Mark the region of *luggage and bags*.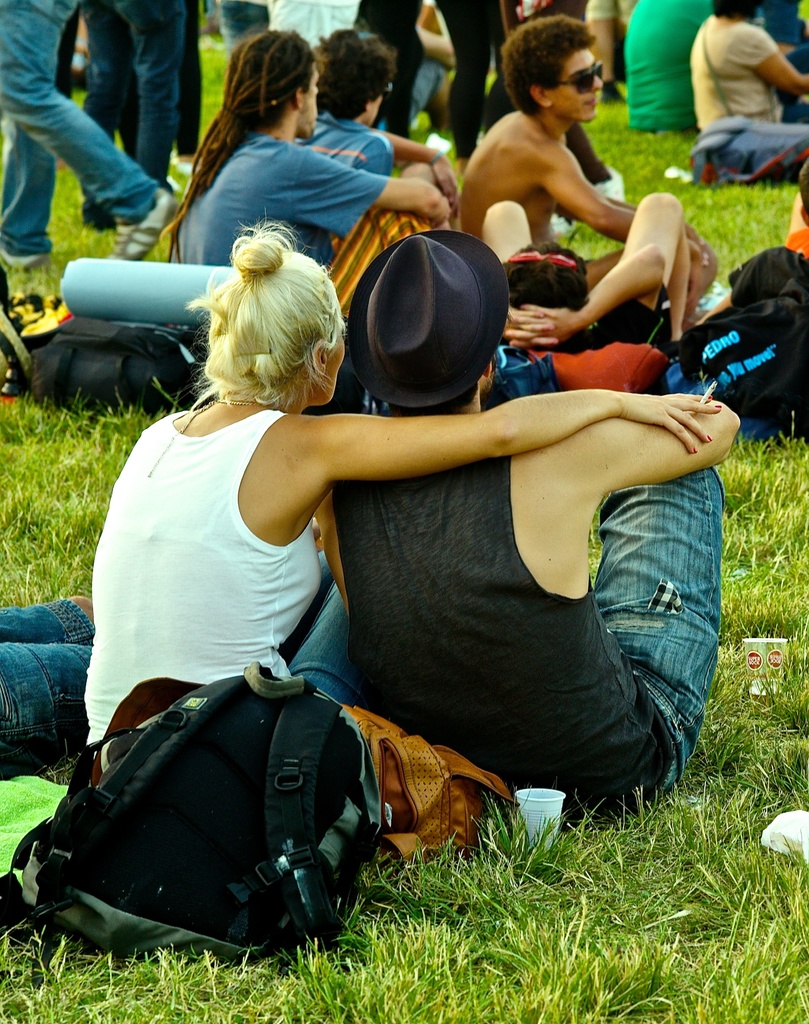
Region: <region>72, 698, 446, 956</region>.
